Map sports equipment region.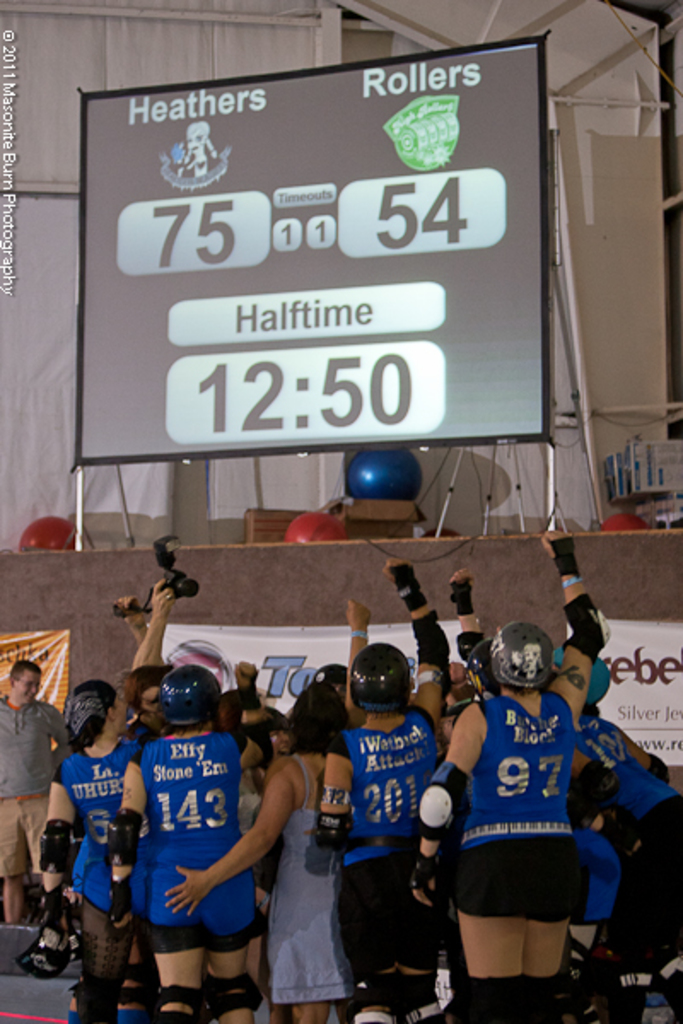
Mapped to 154:667:217:725.
